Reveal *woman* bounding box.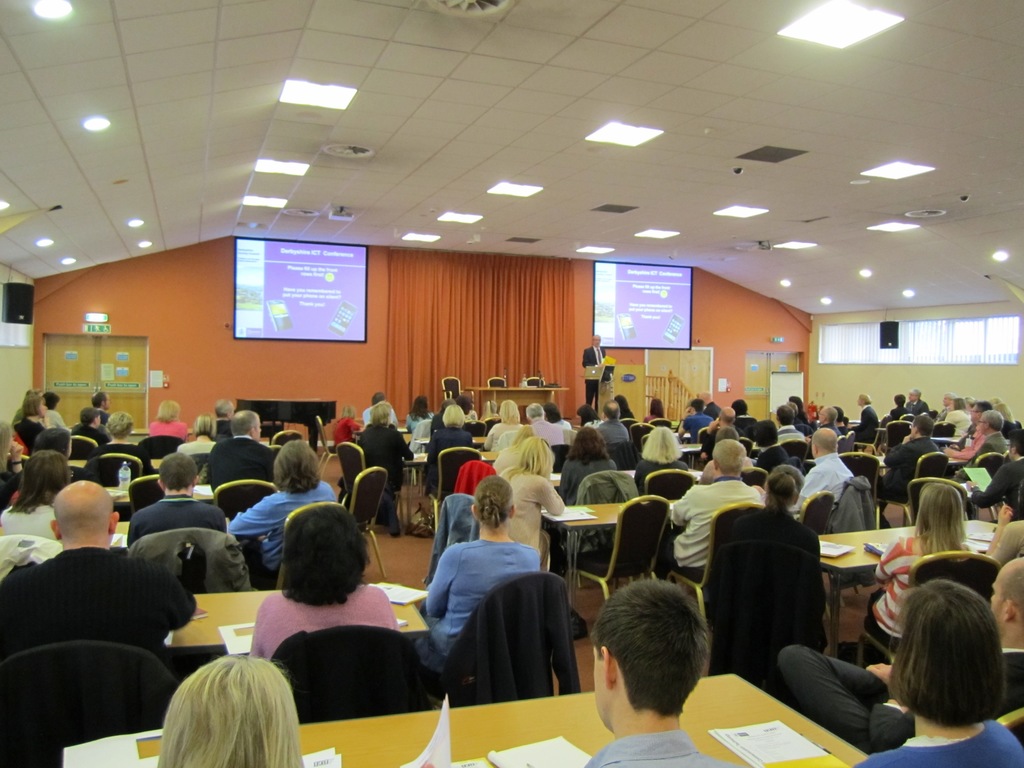
Revealed: <region>545, 419, 630, 518</region>.
